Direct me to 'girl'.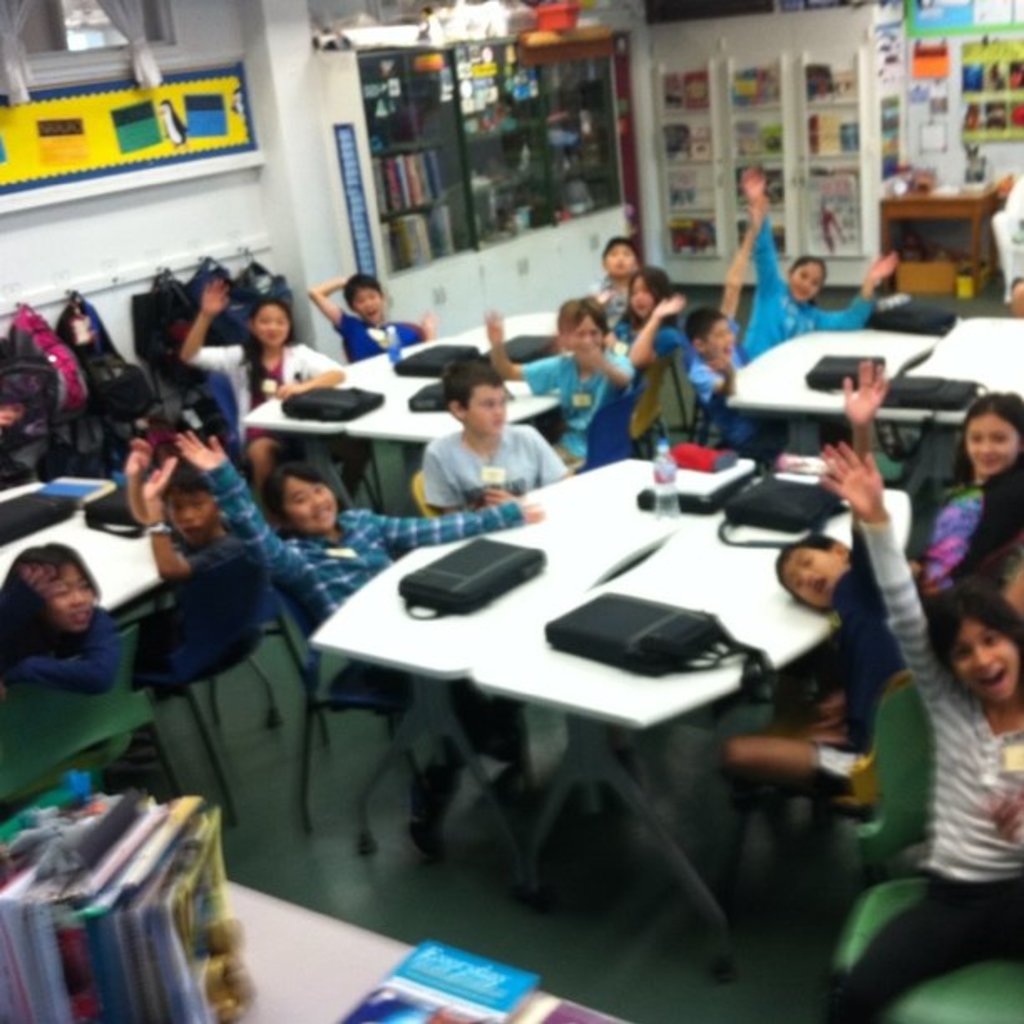
Direction: x1=0 y1=540 x2=136 y2=795.
